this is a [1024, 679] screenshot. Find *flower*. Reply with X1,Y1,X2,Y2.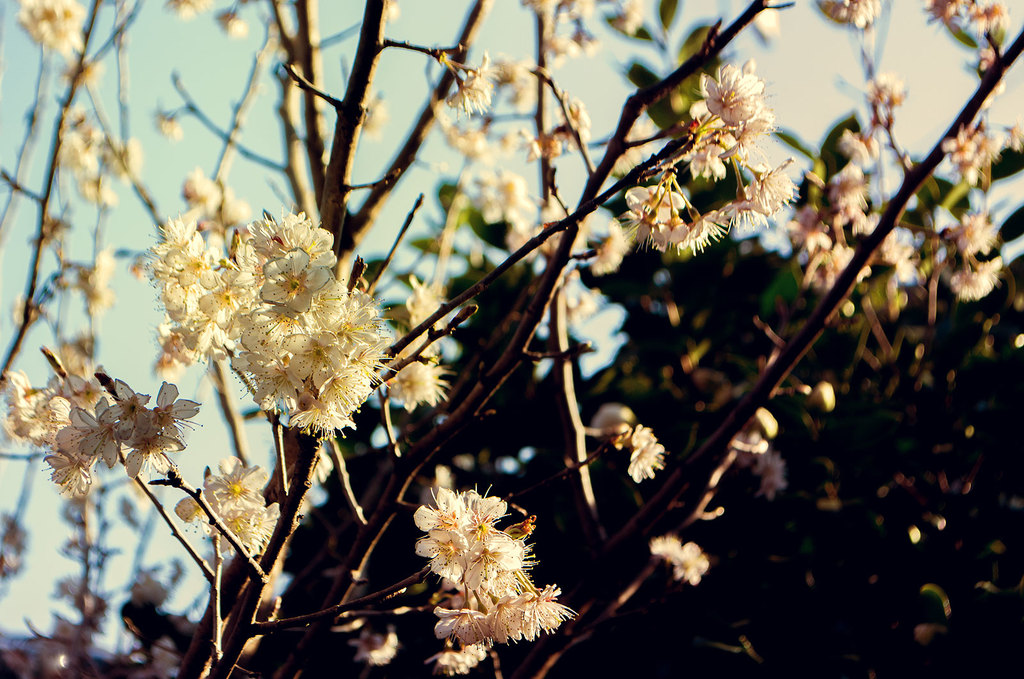
360,90,388,140.
